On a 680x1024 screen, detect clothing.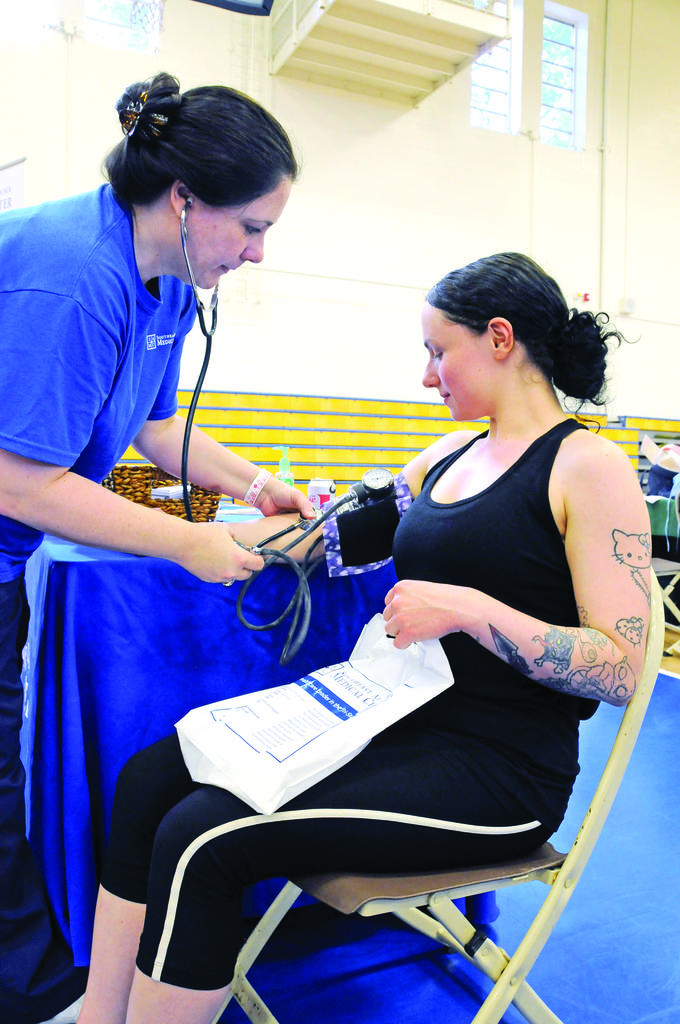
{"left": 0, "top": 180, "right": 199, "bottom": 1012}.
